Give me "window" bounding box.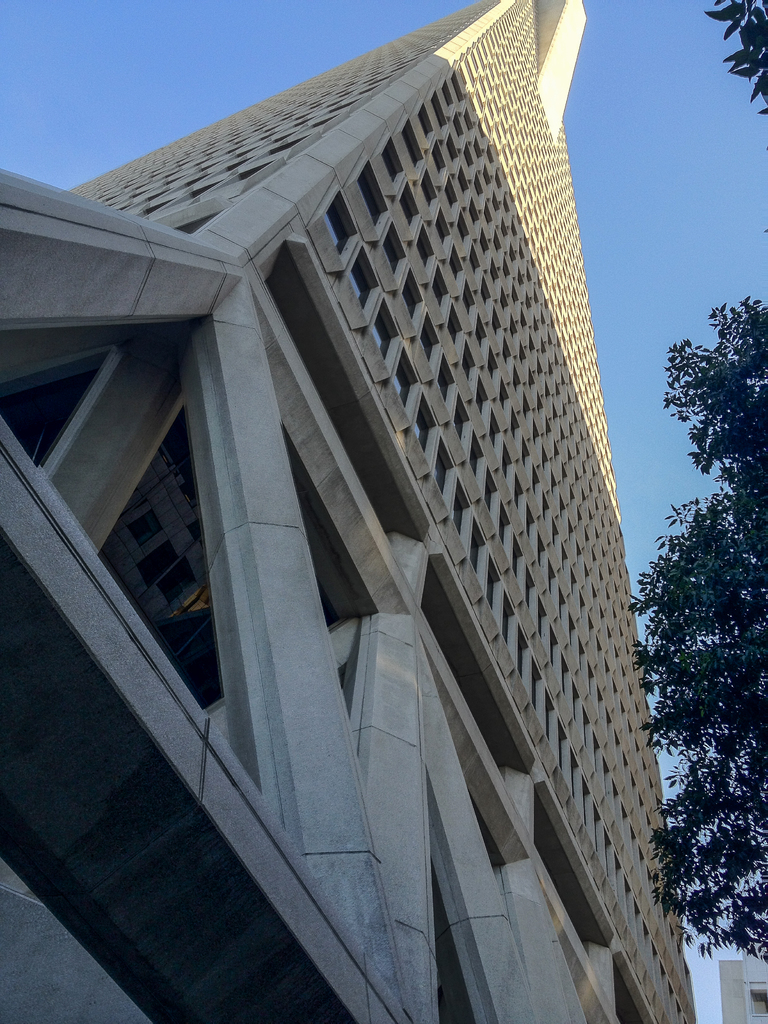
bbox(367, 300, 401, 361).
